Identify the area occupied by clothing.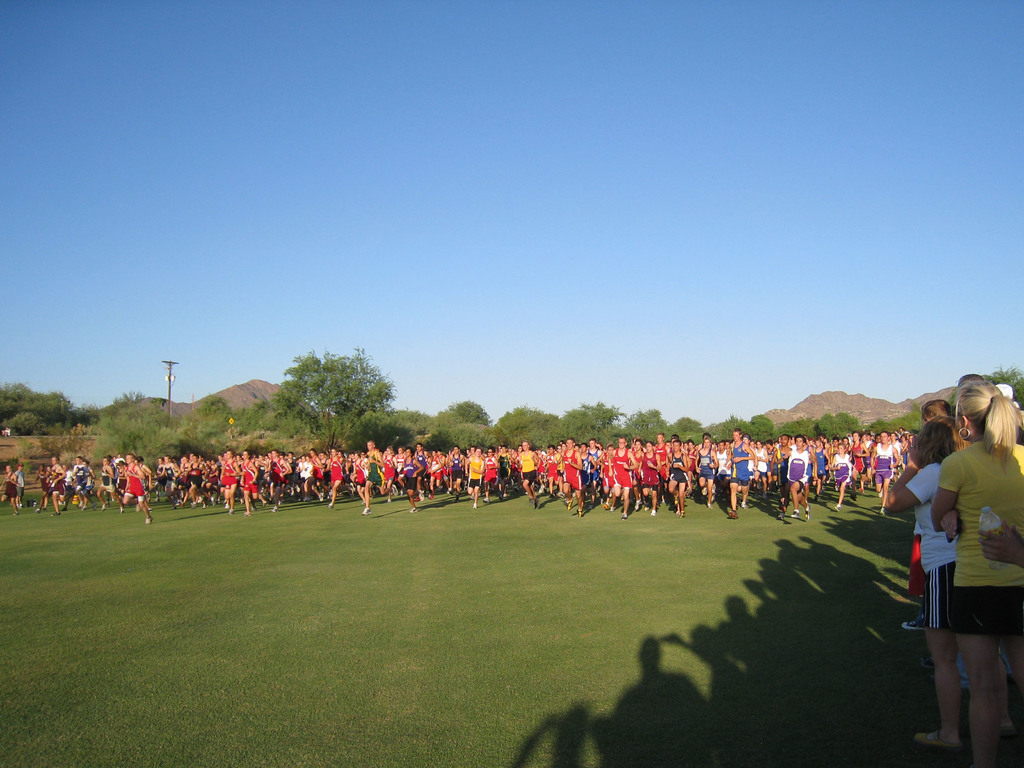
Area: [938,443,1023,628].
